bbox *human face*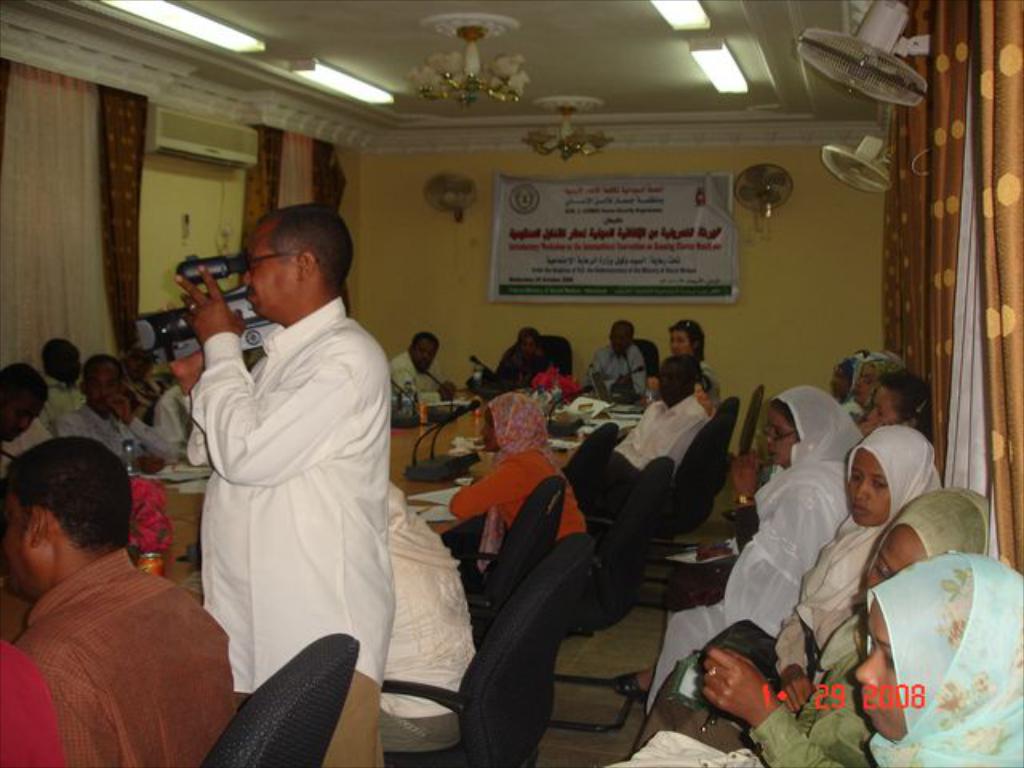
box(832, 365, 848, 397)
